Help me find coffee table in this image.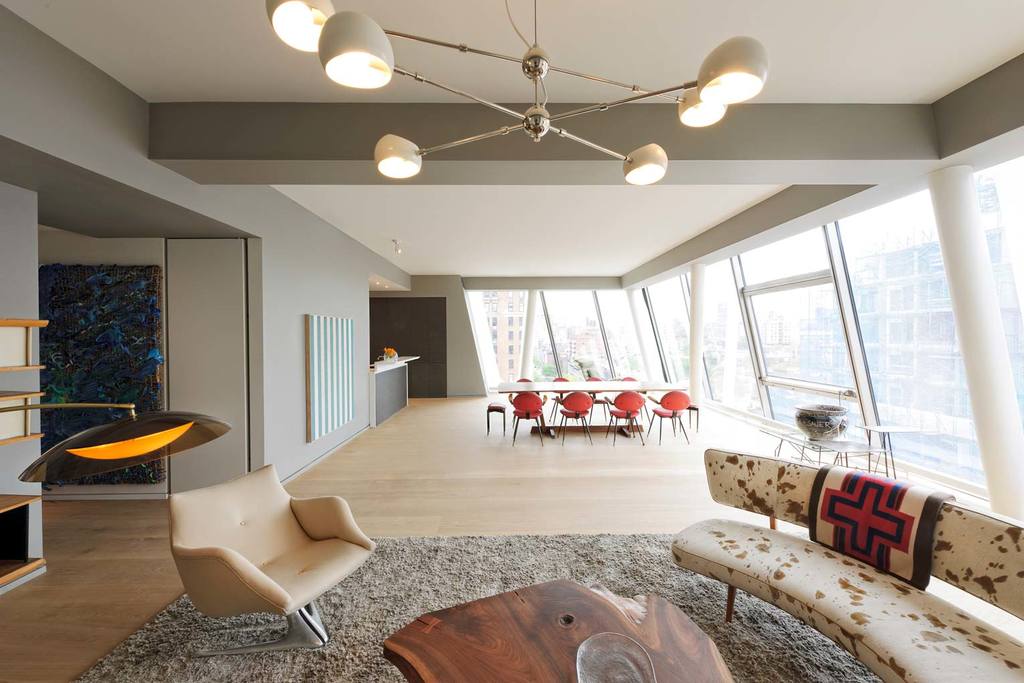
Found it: bbox(379, 575, 735, 682).
